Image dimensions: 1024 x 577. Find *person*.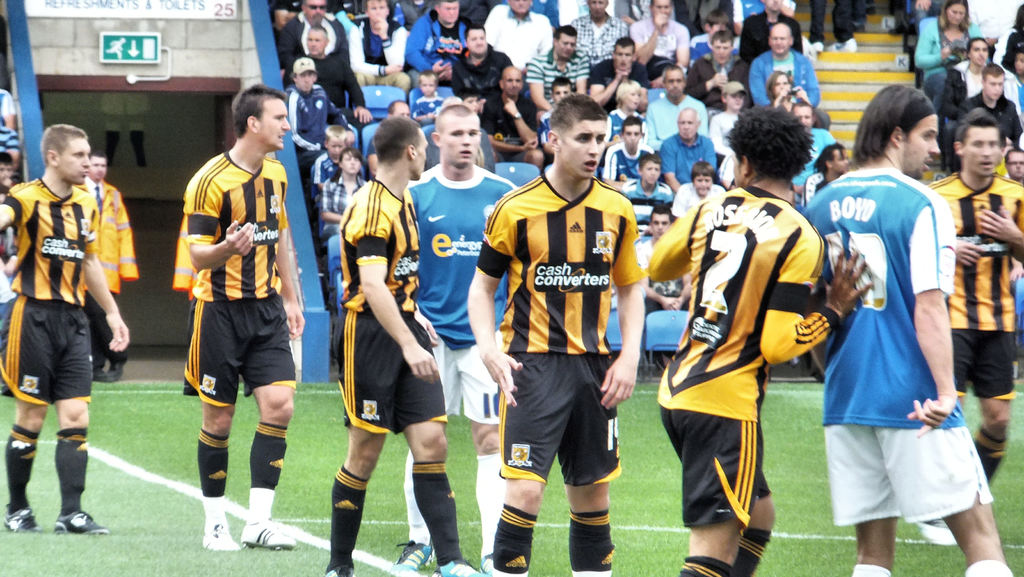
x1=804, y1=80, x2=1011, y2=576.
